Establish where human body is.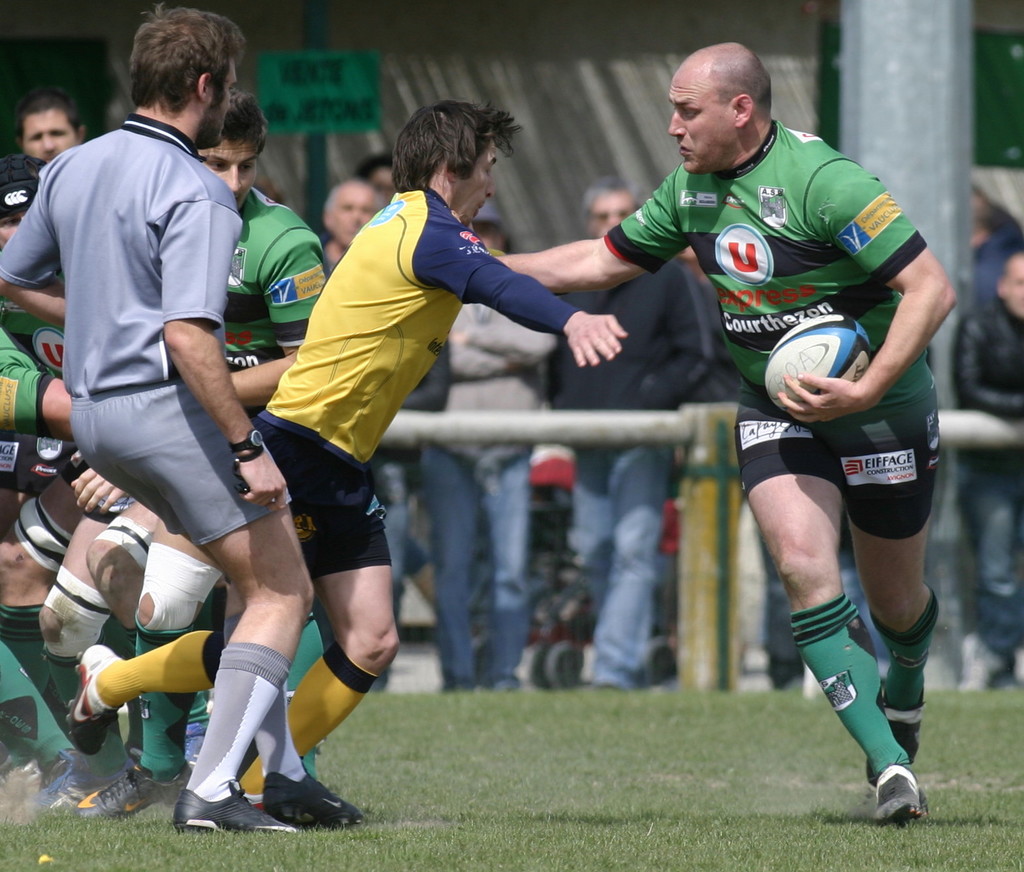
Established at l=494, t=125, r=961, b=831.
